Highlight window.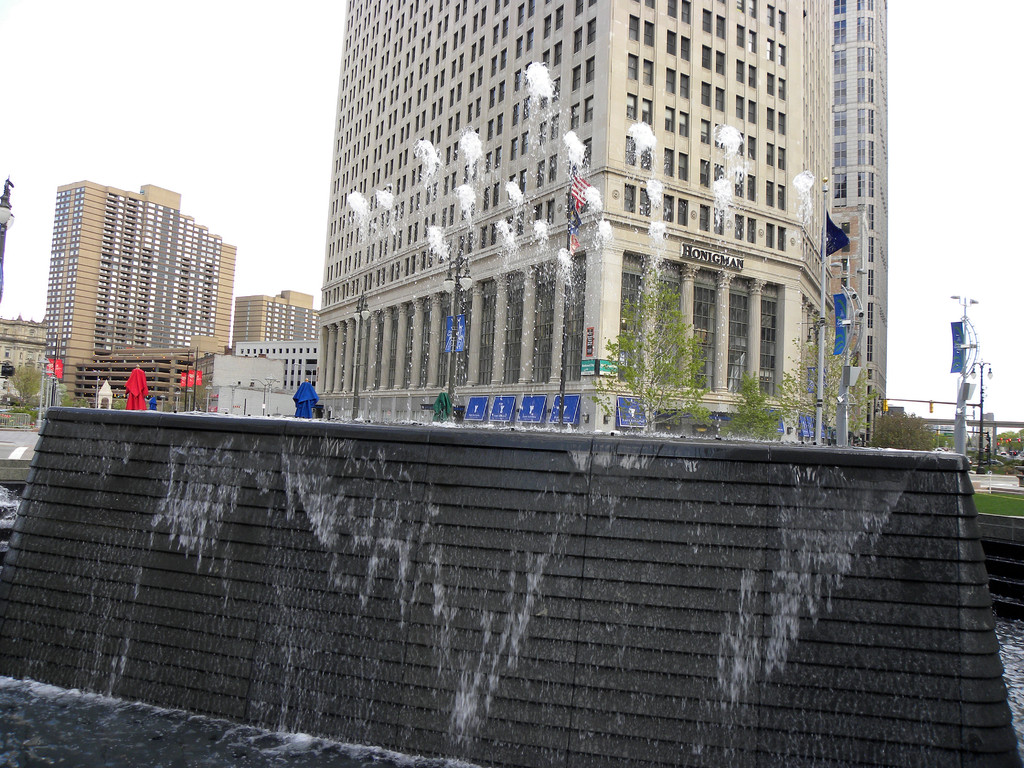
Highlighted region: {"x1": 637, "y1": 184, "x2": 653, "y2": 219}.
